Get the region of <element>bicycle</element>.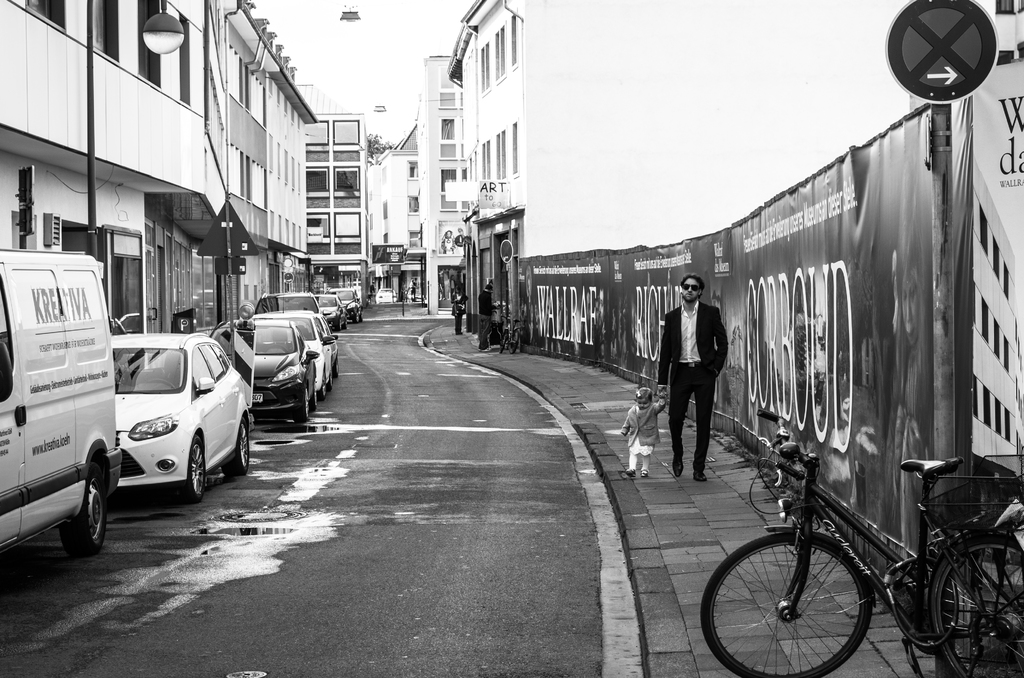
[left=499, top=314, right=521, bottom=355].
